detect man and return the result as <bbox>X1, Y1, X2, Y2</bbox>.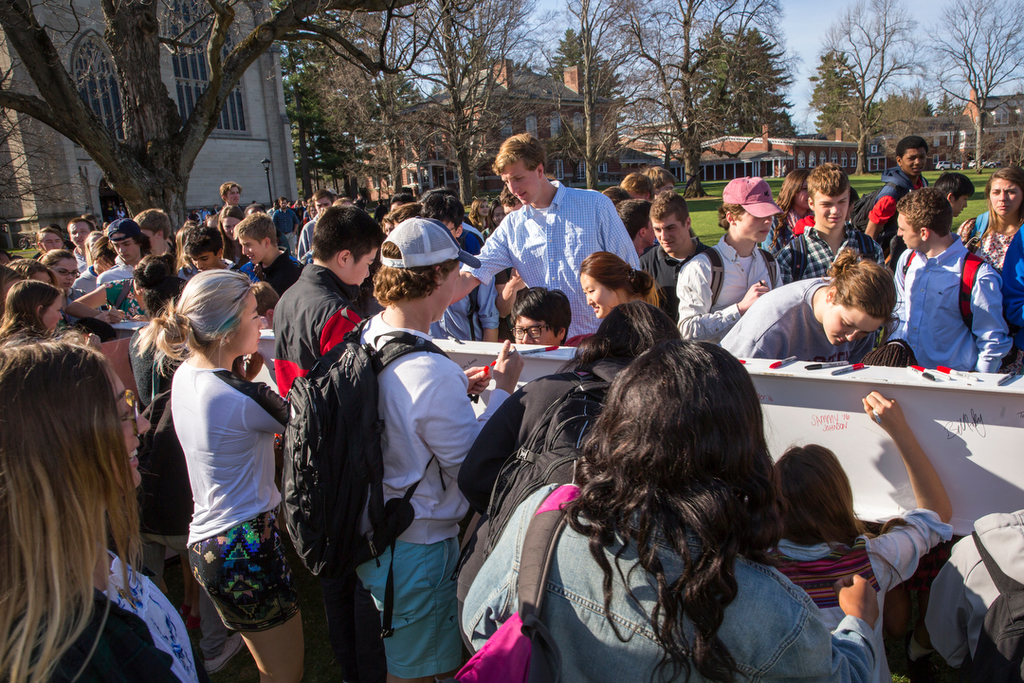
<bbox>448, 130, 642, 340</bbox>.
